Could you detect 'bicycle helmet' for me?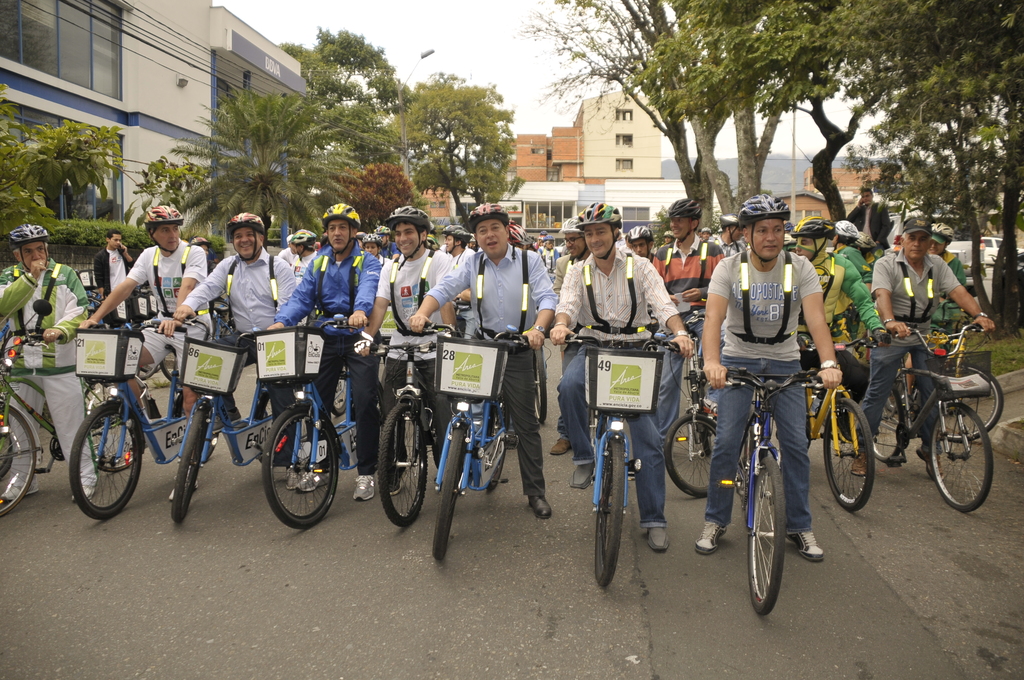
Detection result: {"left": 626, "top": 227, "right": 650, "bottom": 247}.
